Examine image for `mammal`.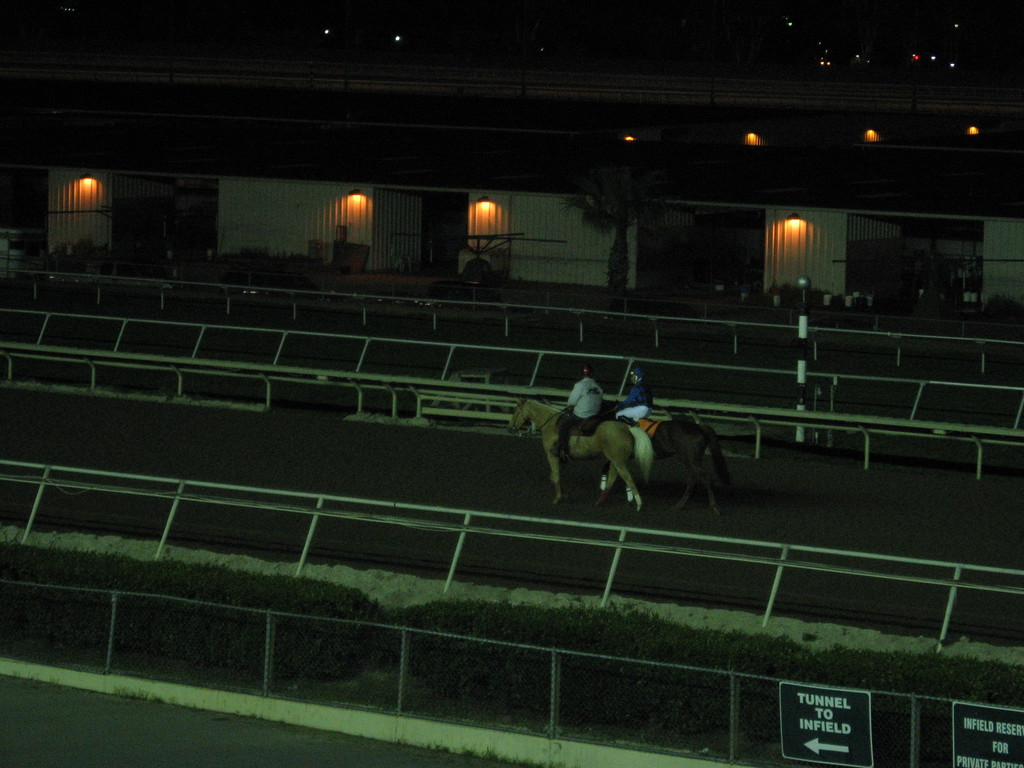
Examination result: left=615, top=410, right=726, bottom=515.
